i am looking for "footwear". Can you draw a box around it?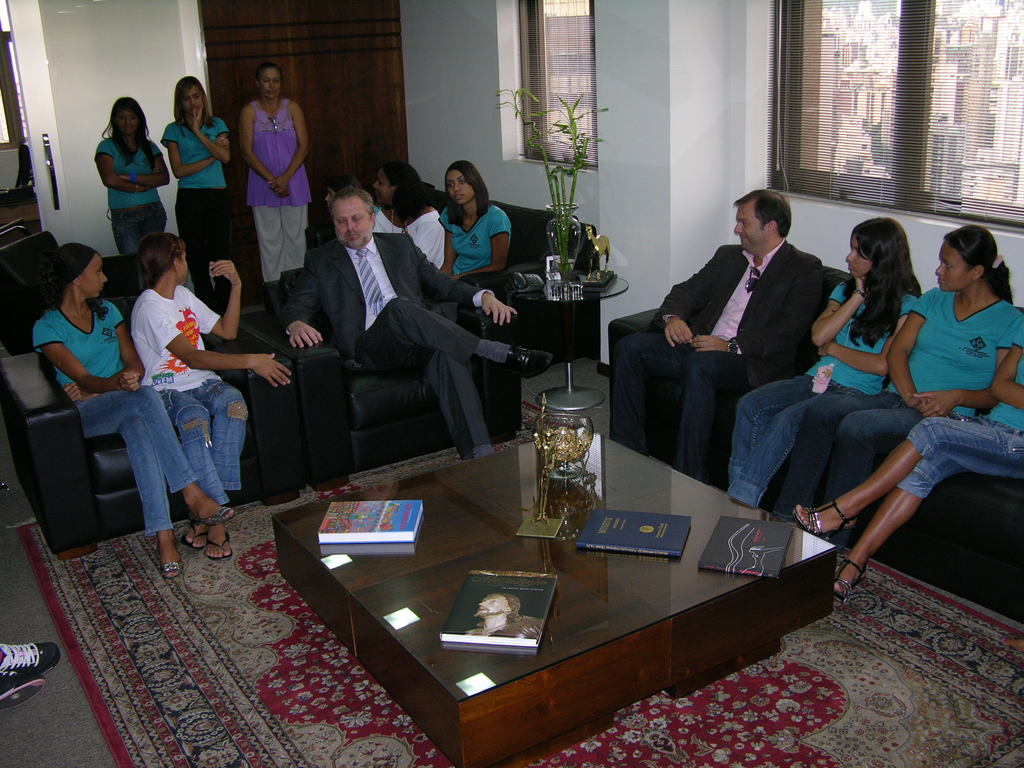
Sure, the bounding box is (x1=0, y1=640, x2=59, y2=676).
